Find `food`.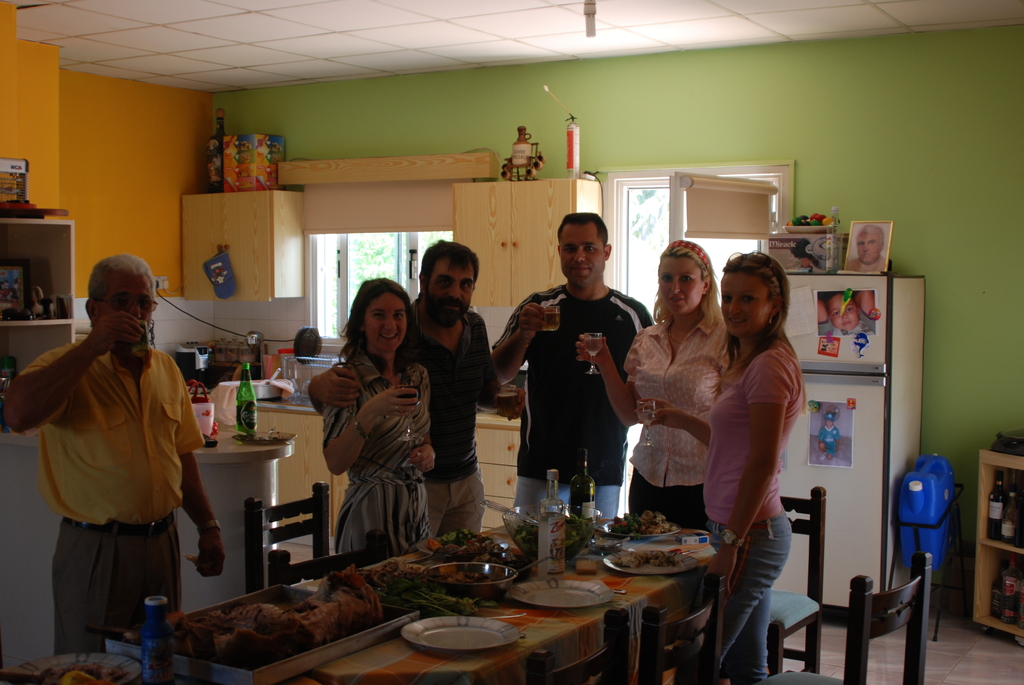
locate(214, 350, 226, 363).
